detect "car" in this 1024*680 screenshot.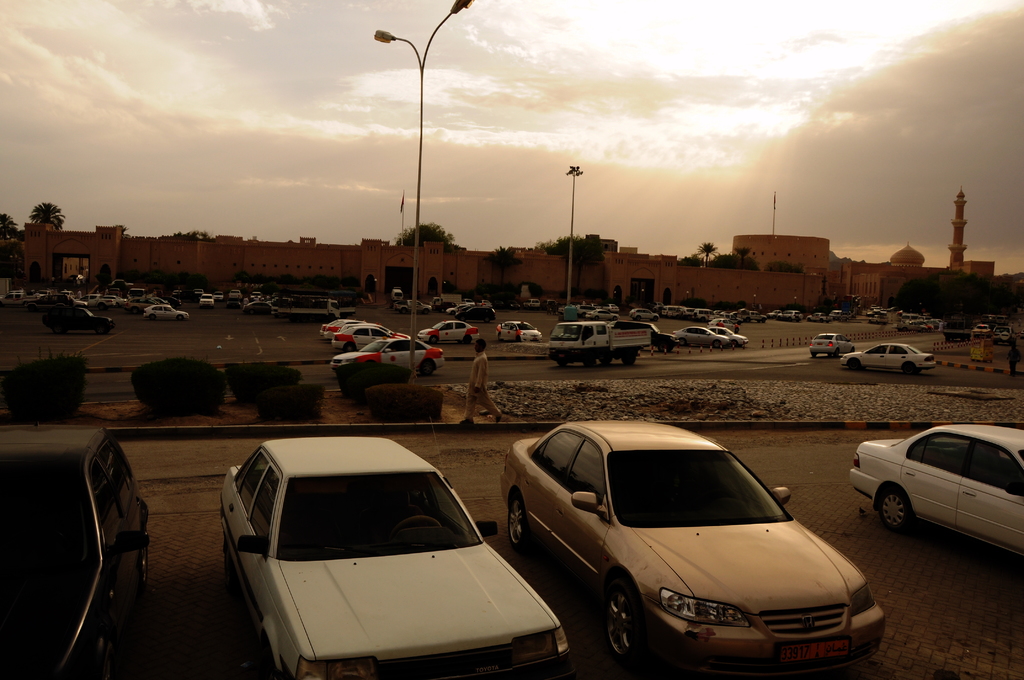
Detection: (left=397, top=286, right=488, bottom=319).
